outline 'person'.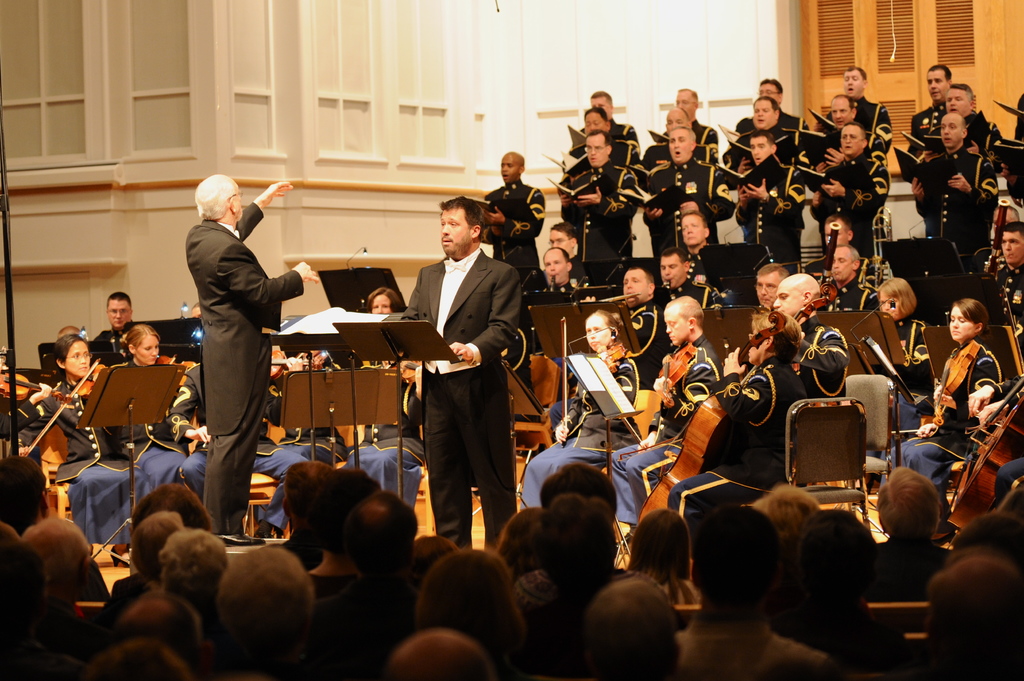
Outline: 660,312,803,549.
